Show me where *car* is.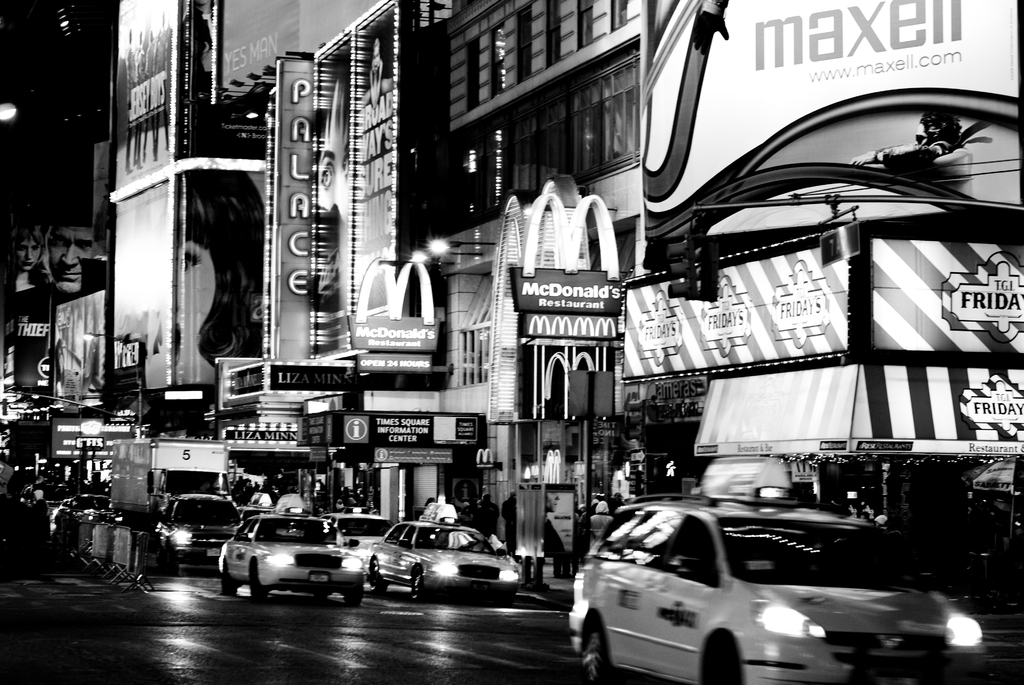
*car* is at Rect(372, 503, 527, 604).
